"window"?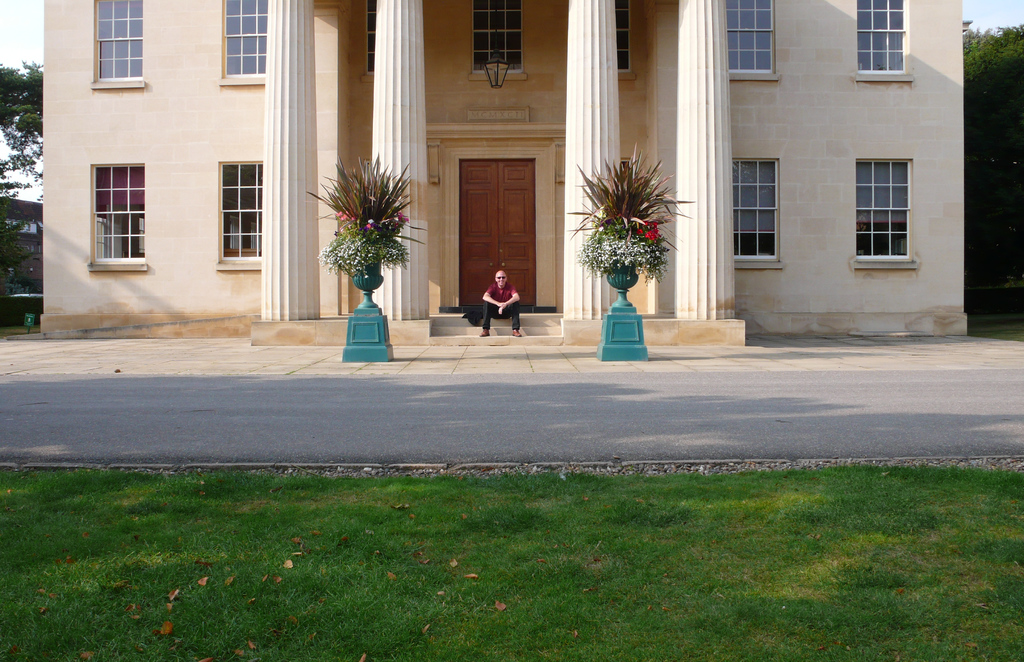
pyautogui.locateOnScreen(720, 0, 771, 79)
